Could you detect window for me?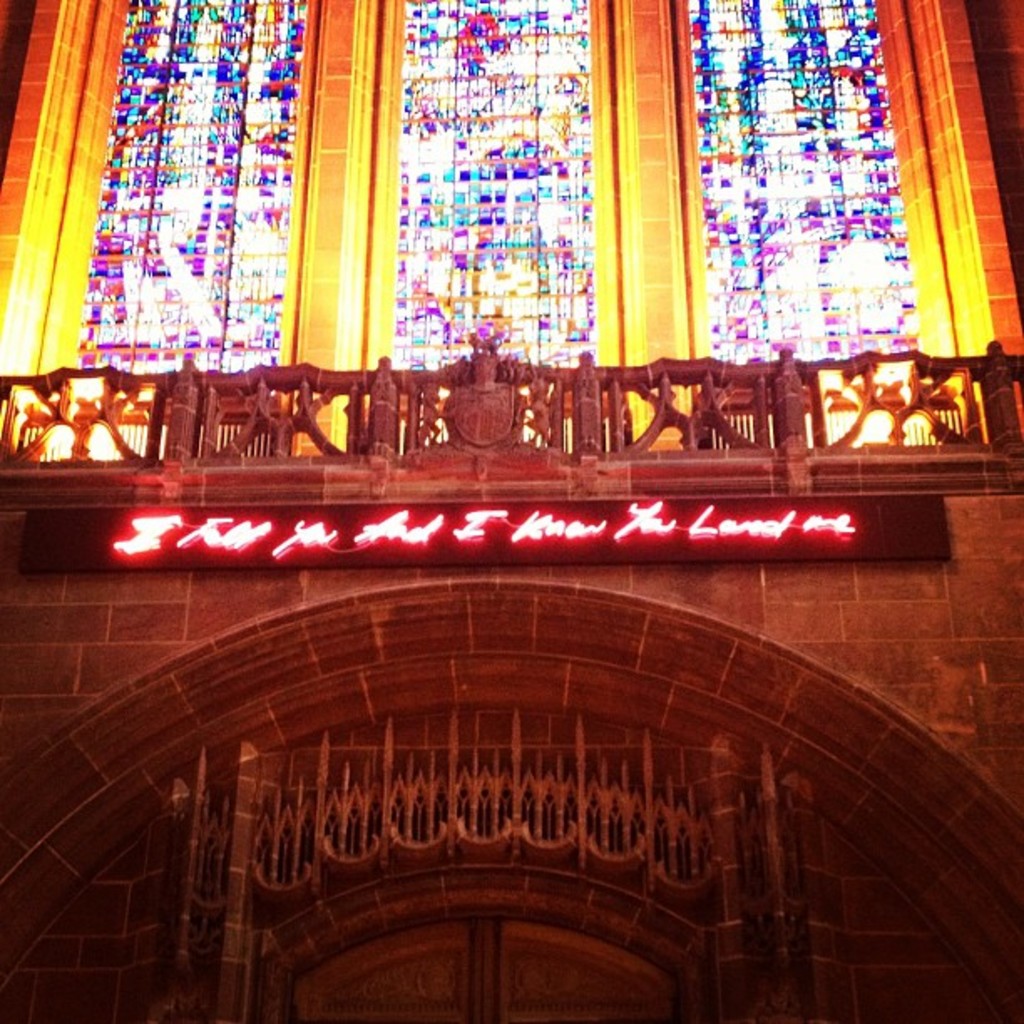
Detection result: detection(59, 0, 1022, 445).
